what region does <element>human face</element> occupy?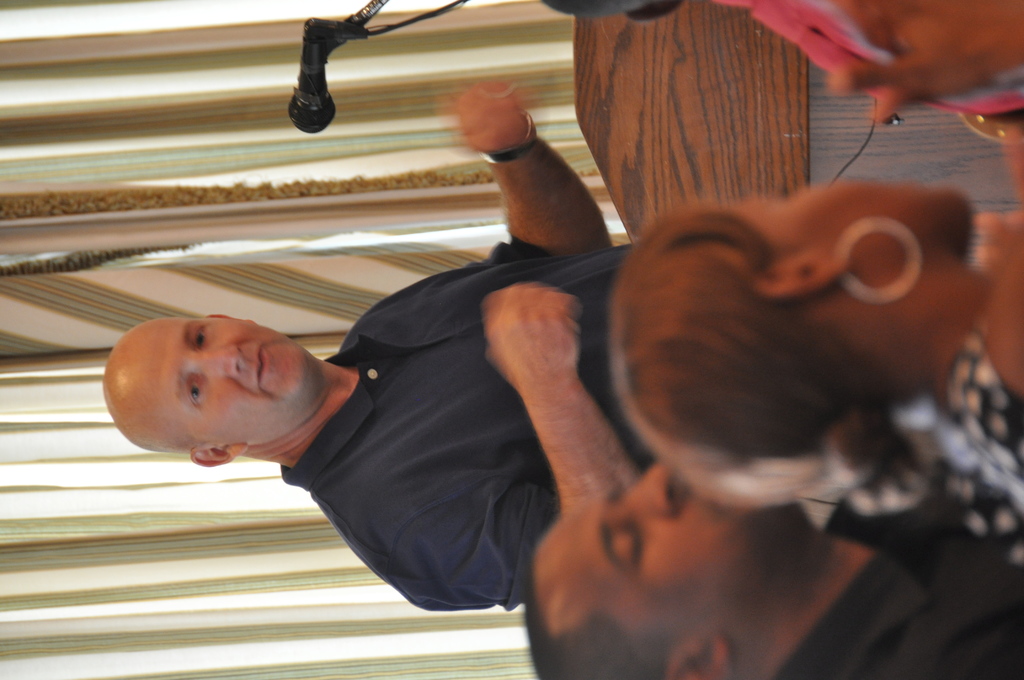
[left=133, top=318, right=305, bottom=455].
